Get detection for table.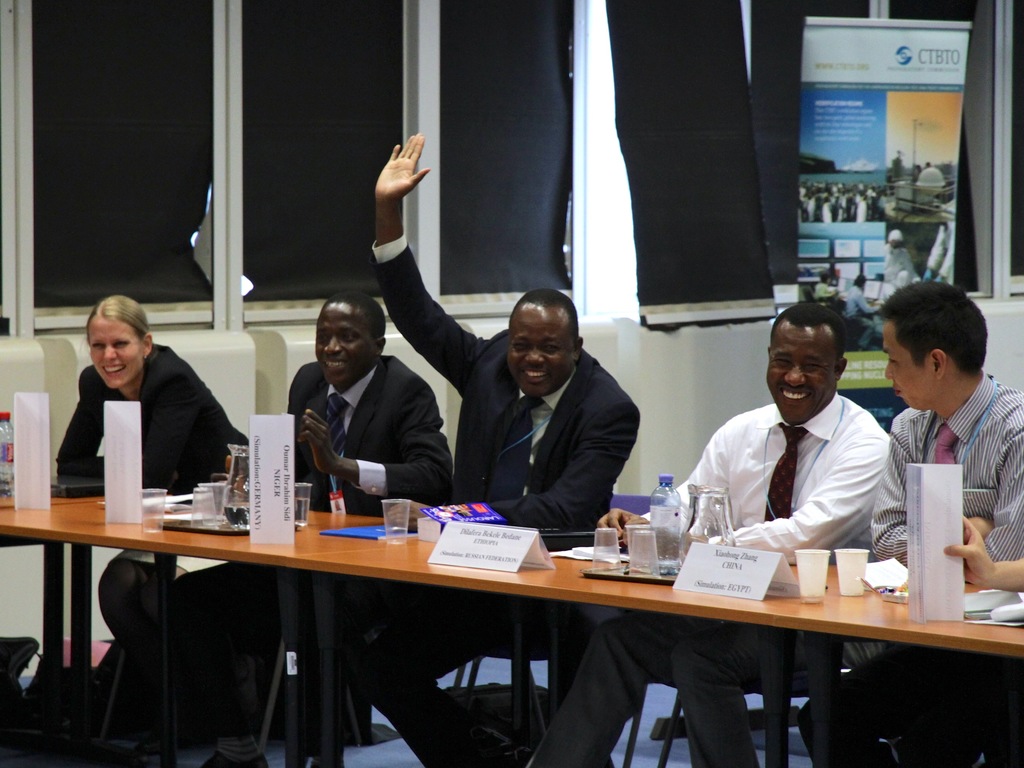
Detection: (x1=772, y1=553, x2=1023, y2=767).
